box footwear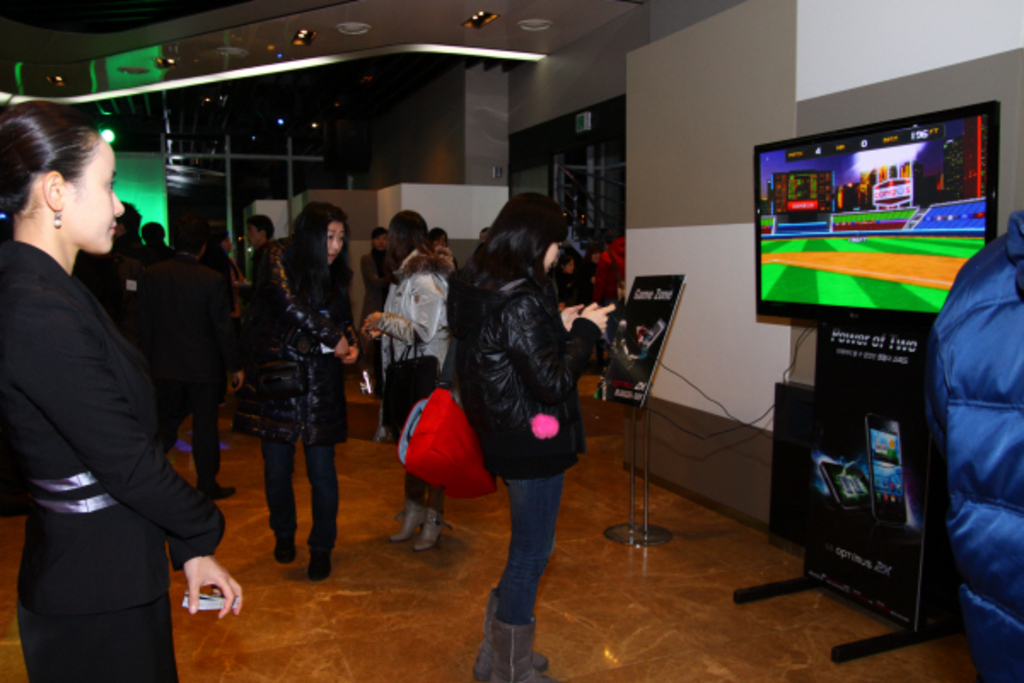
(389,500,427,543)
